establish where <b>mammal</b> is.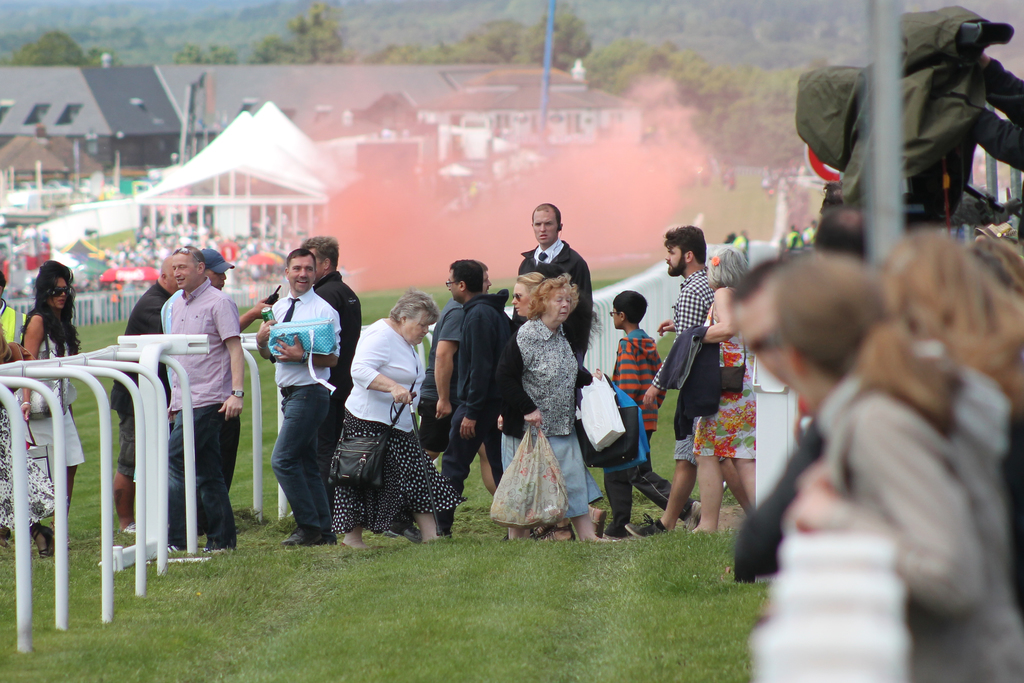
Established at x1=515 y1=199 x2=596 y2=399.
